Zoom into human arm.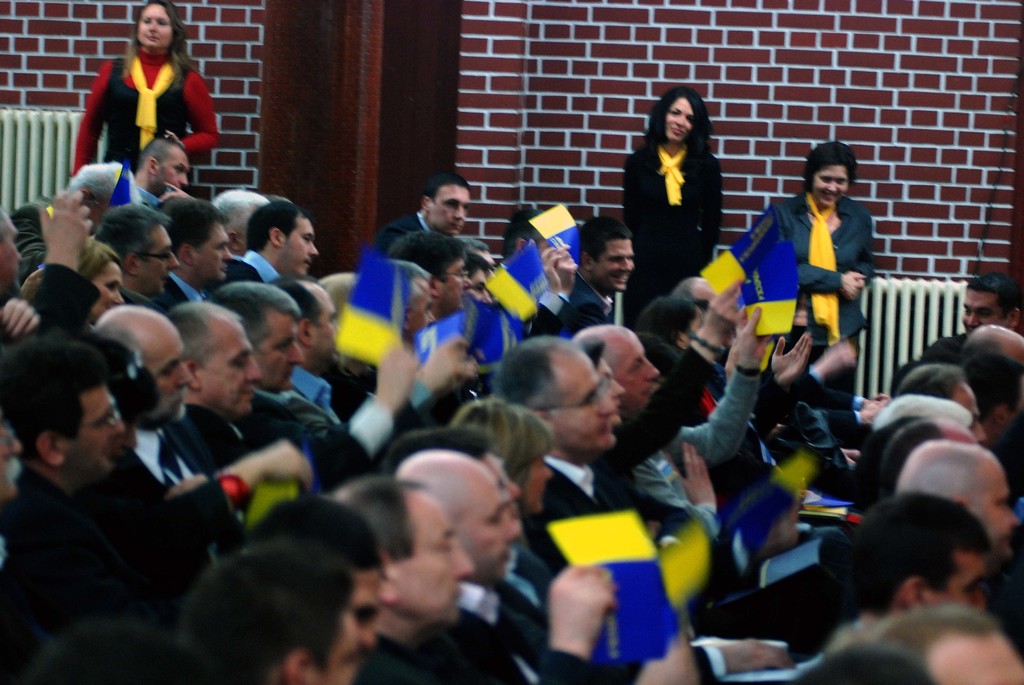
Zoom target: crop(160, 69, 223, 155).
